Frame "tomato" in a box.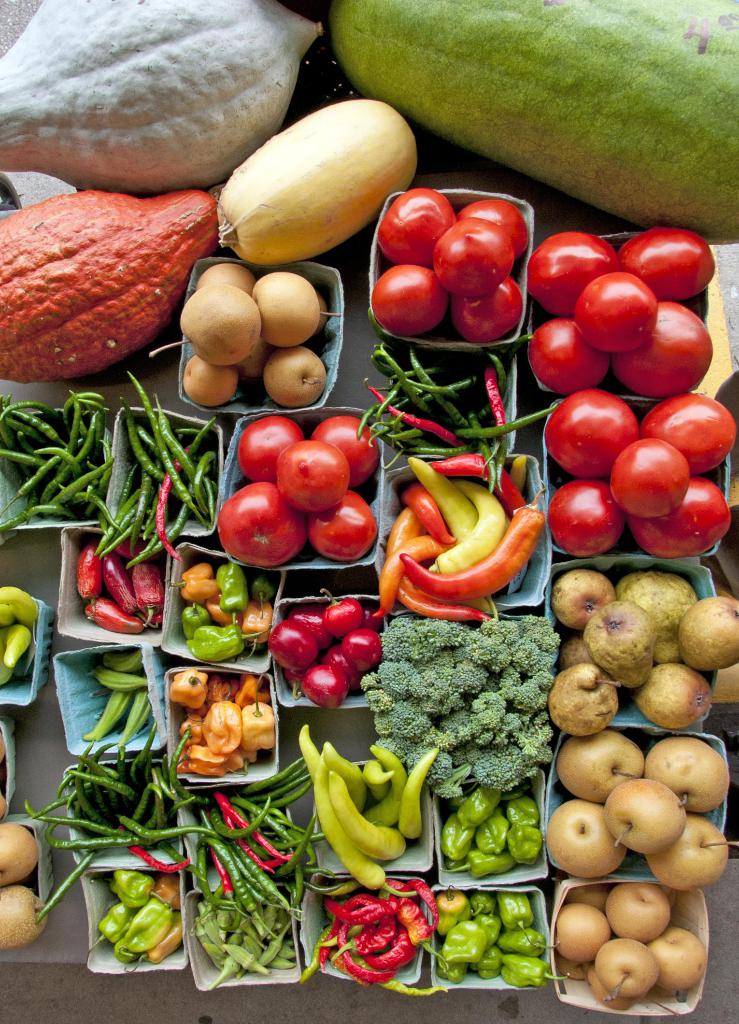
430:225:507:293.
